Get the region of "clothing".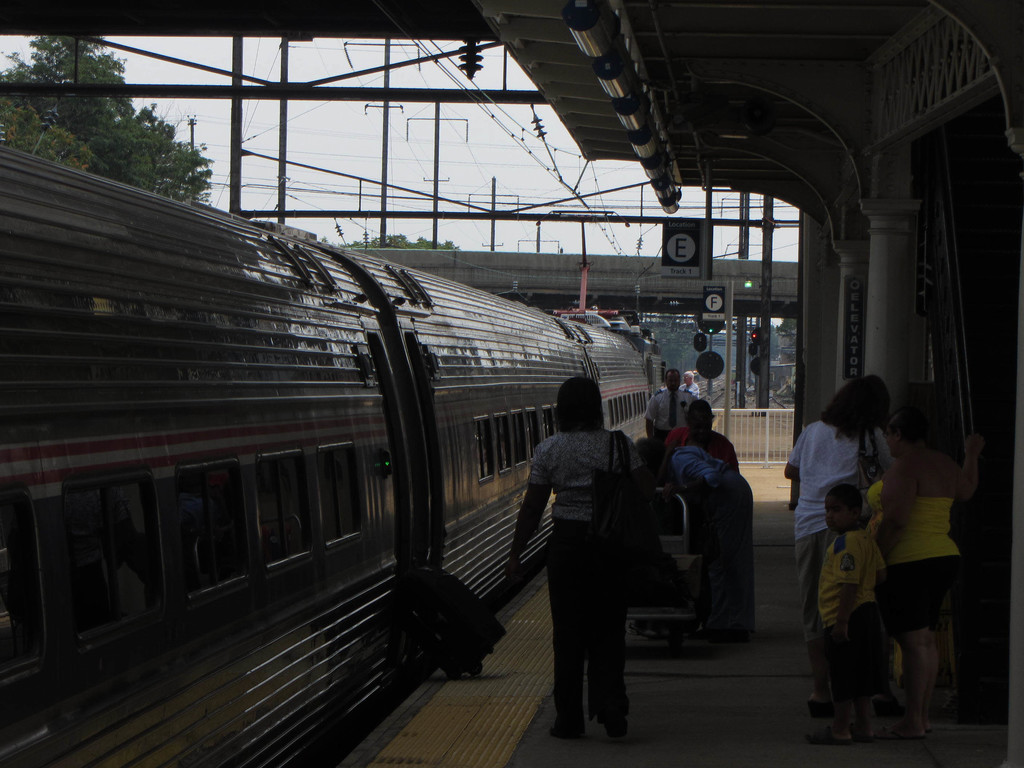
BBox(863, 470, 974, 568).
